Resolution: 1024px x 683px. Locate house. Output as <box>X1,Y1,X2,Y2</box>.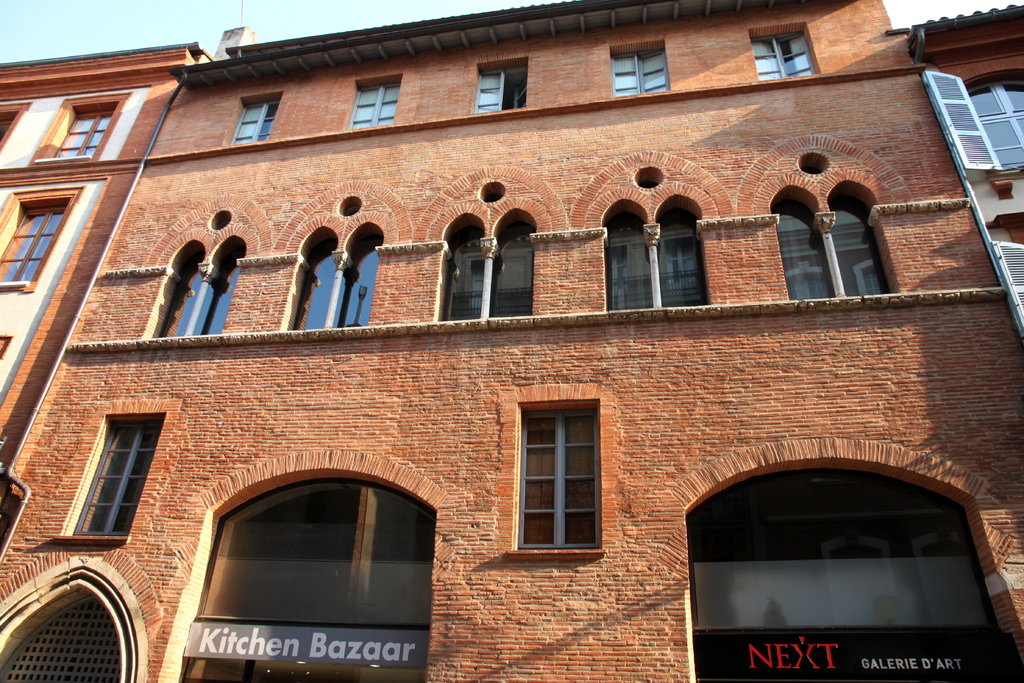
<box>886,0,1023,338</box>.
